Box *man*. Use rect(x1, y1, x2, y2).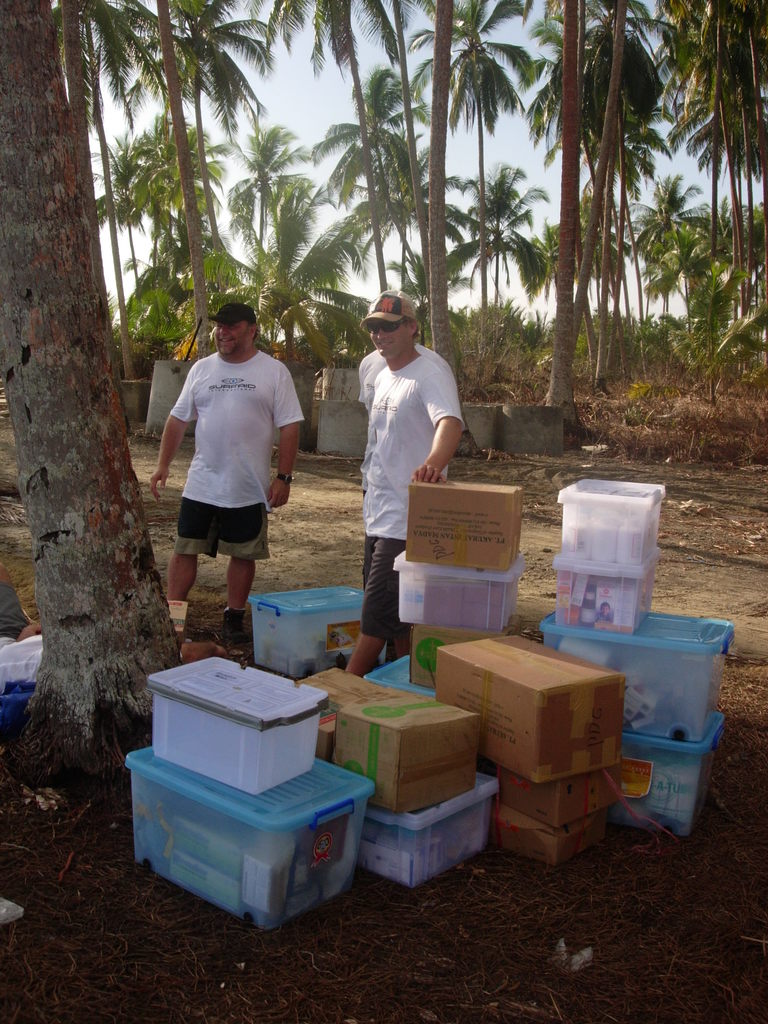
rect(157, 296, 308, 638).
